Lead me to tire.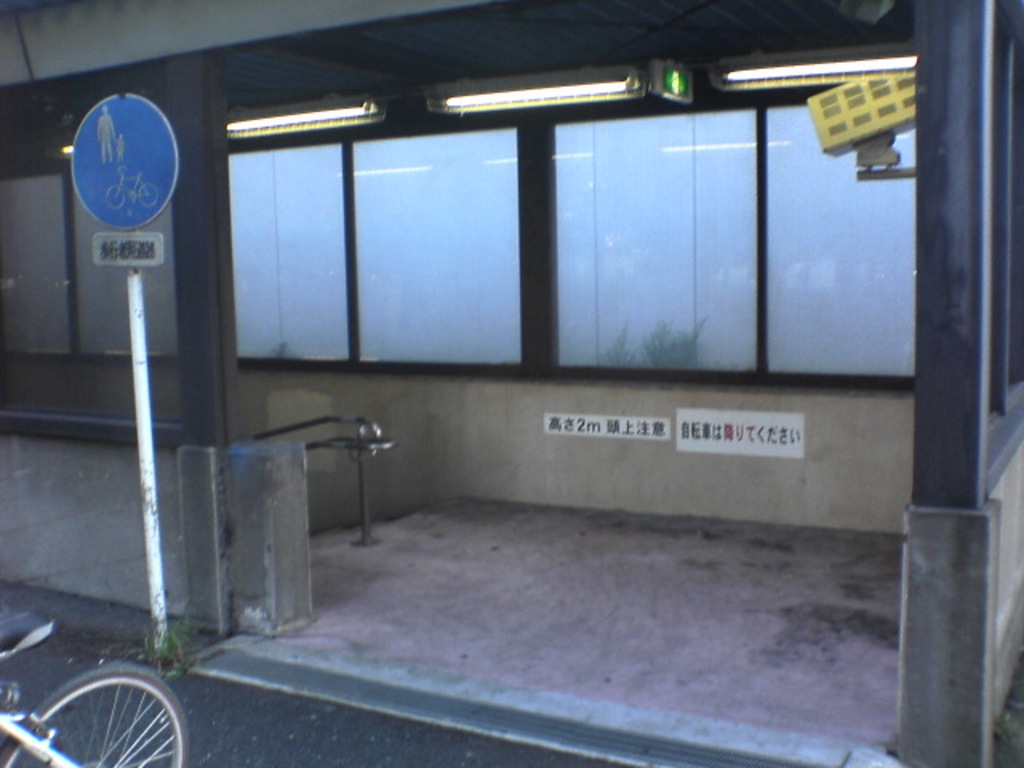
Lead to <box>104,184,128,210</box>.
